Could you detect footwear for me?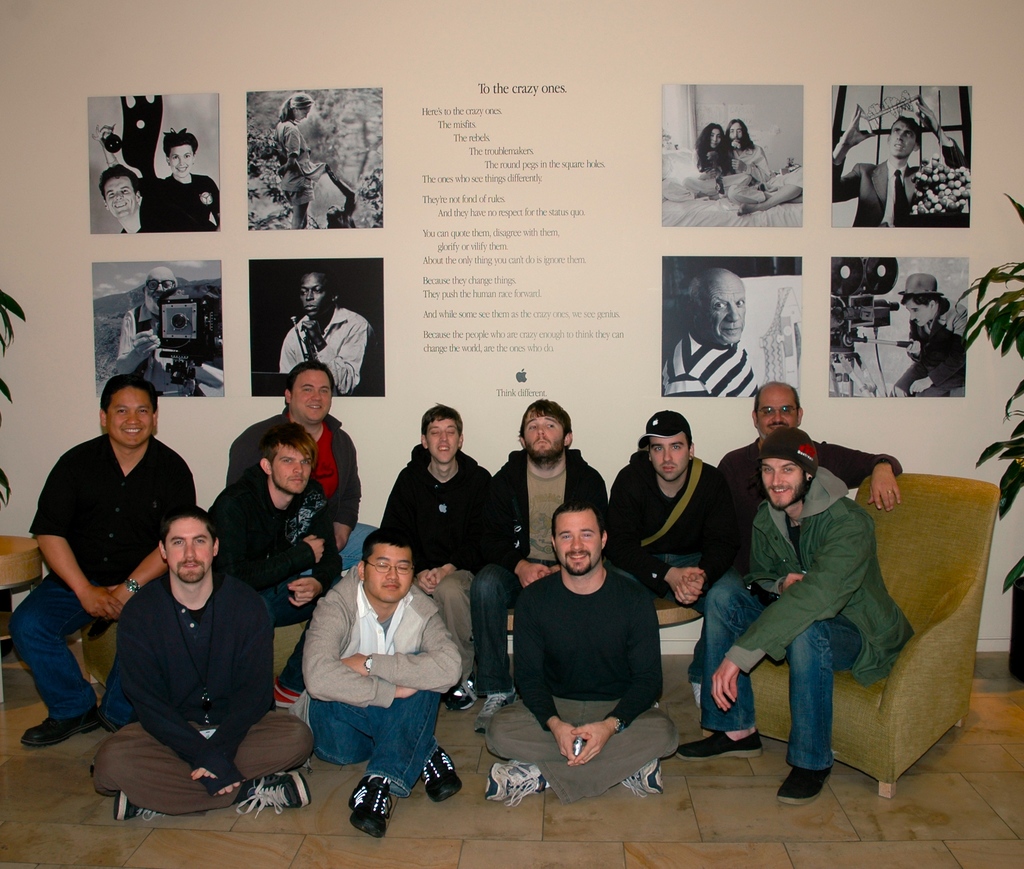
Detection result: [left=234, top=767, right=313, bottom=823].
